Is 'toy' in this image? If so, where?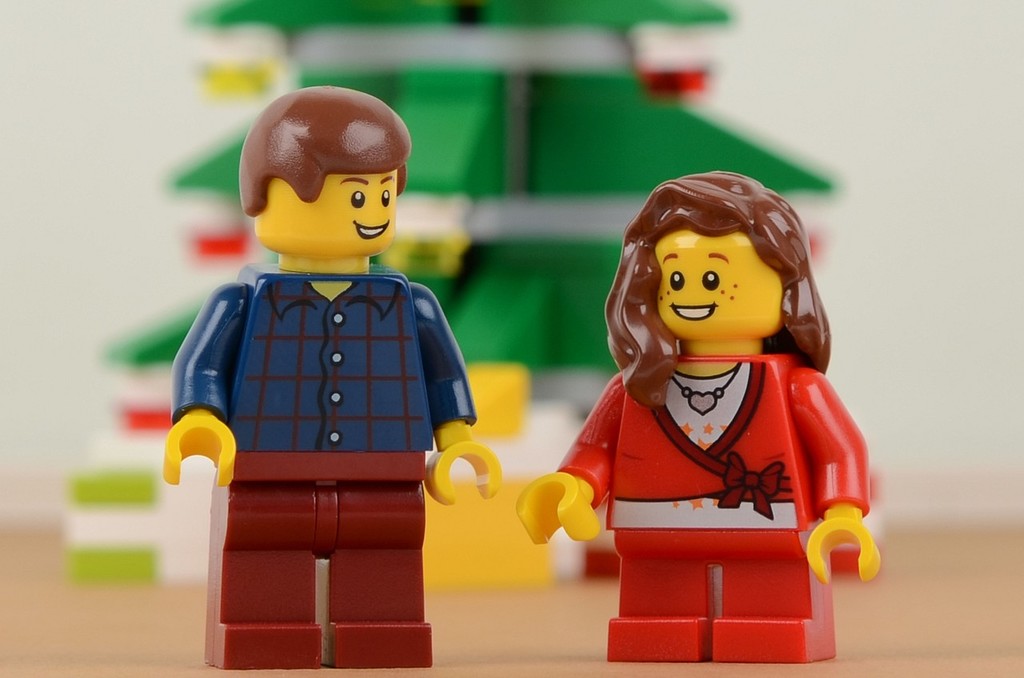
Yes, at region(143, 35, 562, 644).
